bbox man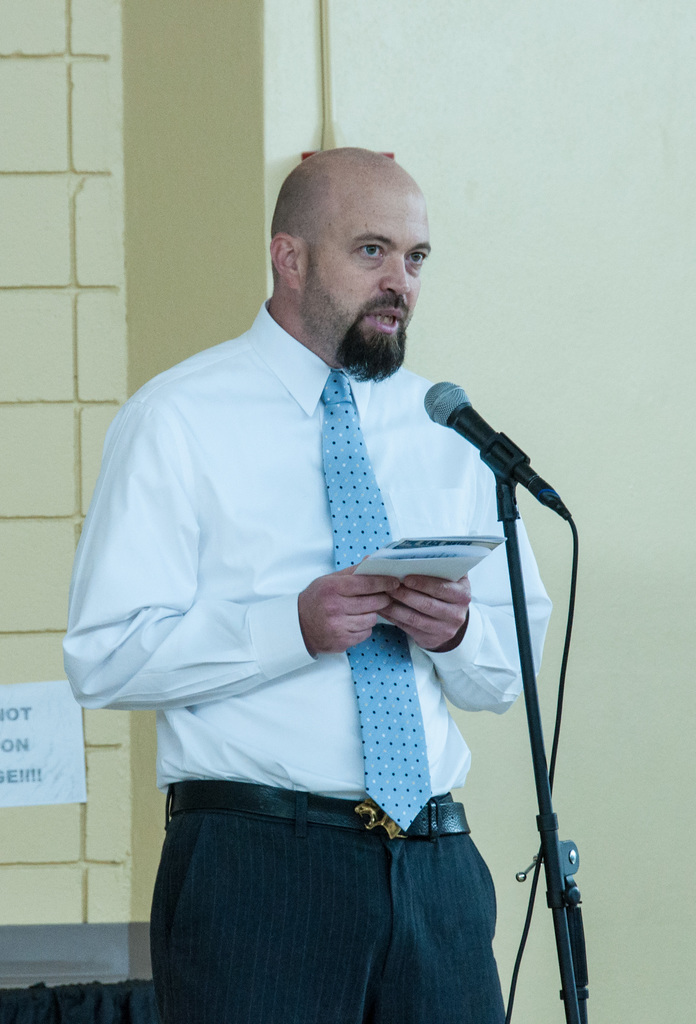
x1=76, y1=151, x2=577, y2=1016
